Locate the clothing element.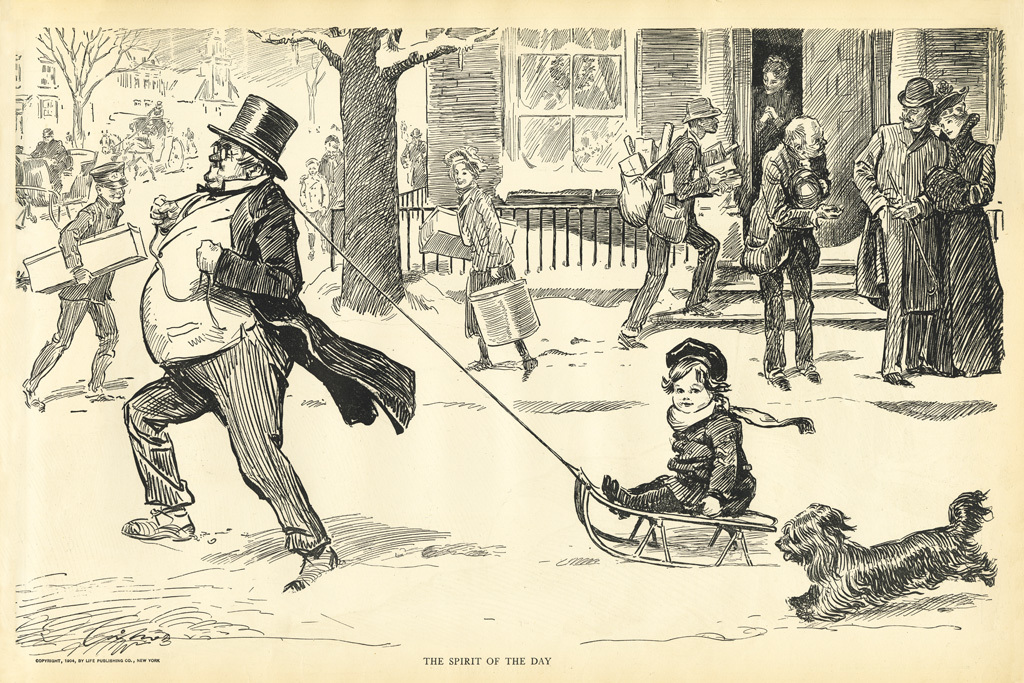
Element bbox: BBox(301, 177, 328, 230).
